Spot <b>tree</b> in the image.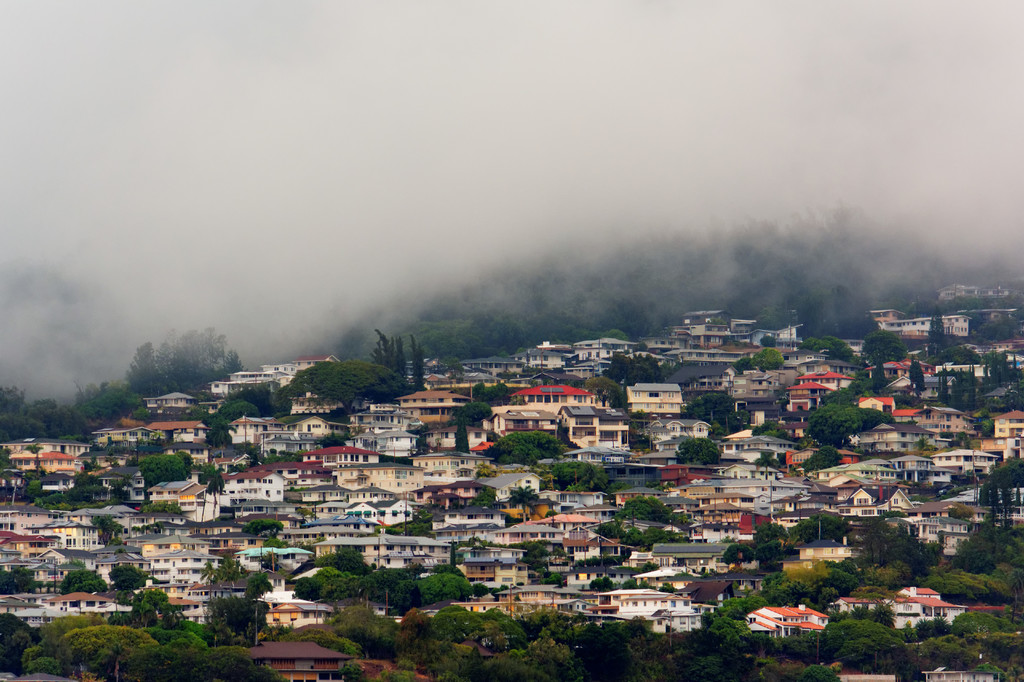
<b>tree</b> found at {"x1": 409, "y1": 335, "x2": 418, "y2": 377}.
